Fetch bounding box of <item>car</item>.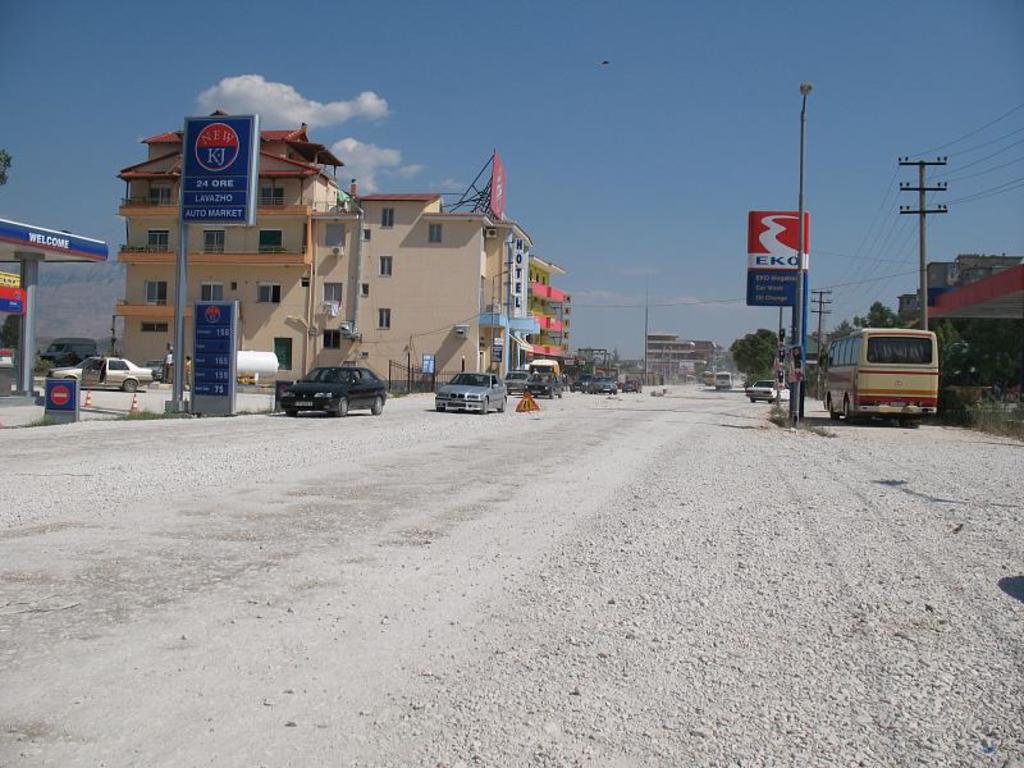
Bbox: 268/358/388/415.
